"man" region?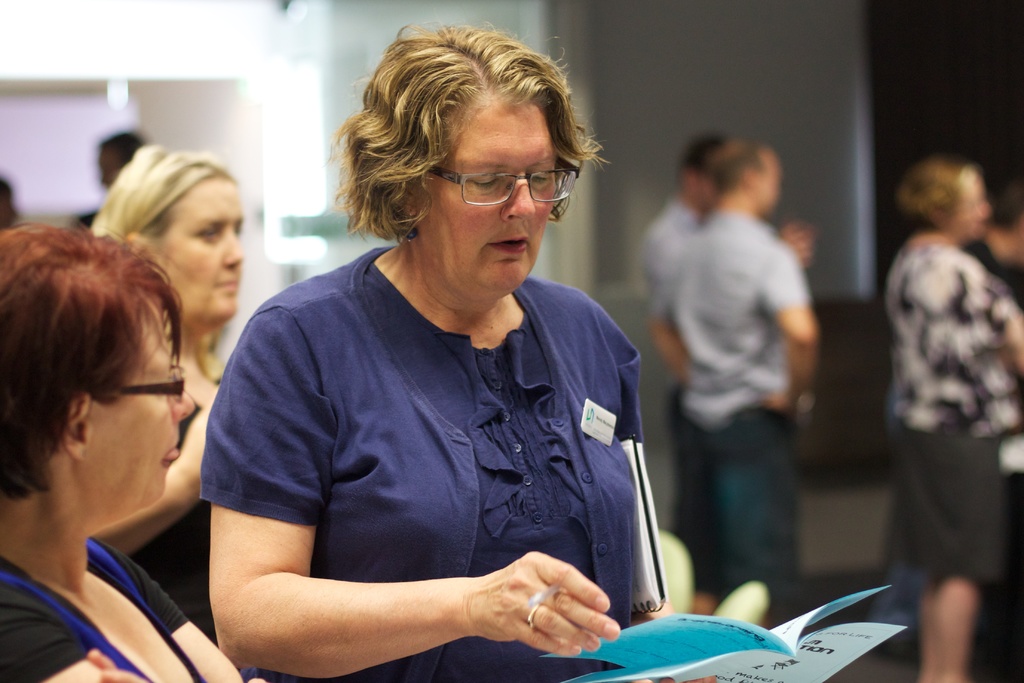
(670, 138, 825, 638)
